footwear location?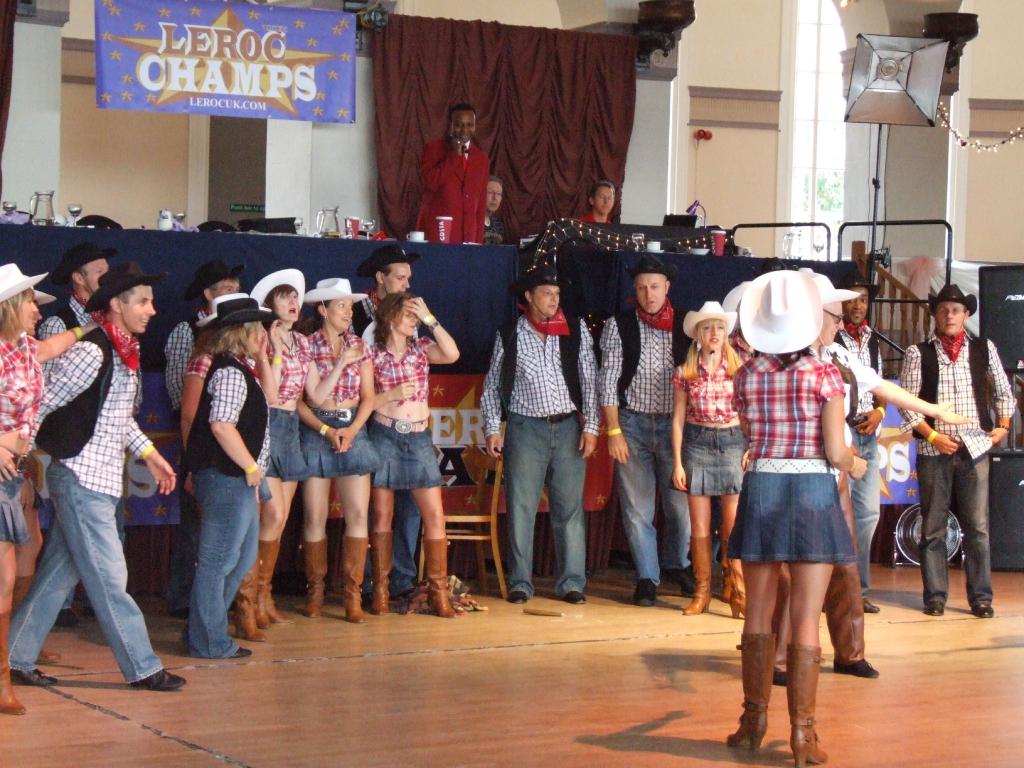
detection(725, 631, 776, 753)
